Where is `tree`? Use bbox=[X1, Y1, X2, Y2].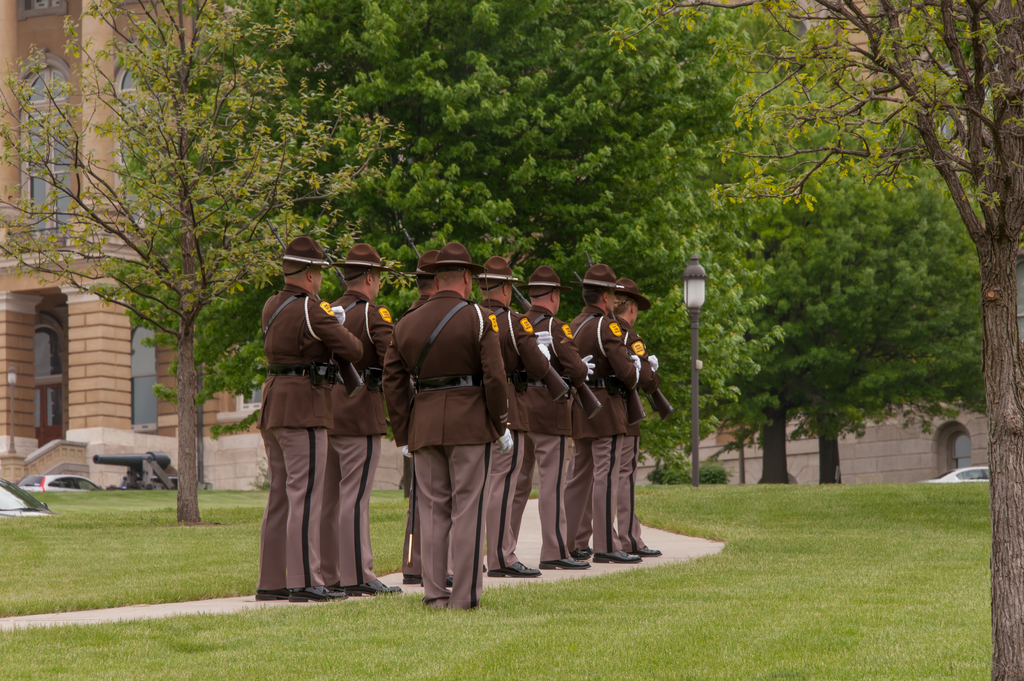
bbox=[97, 0, 783, 438].
